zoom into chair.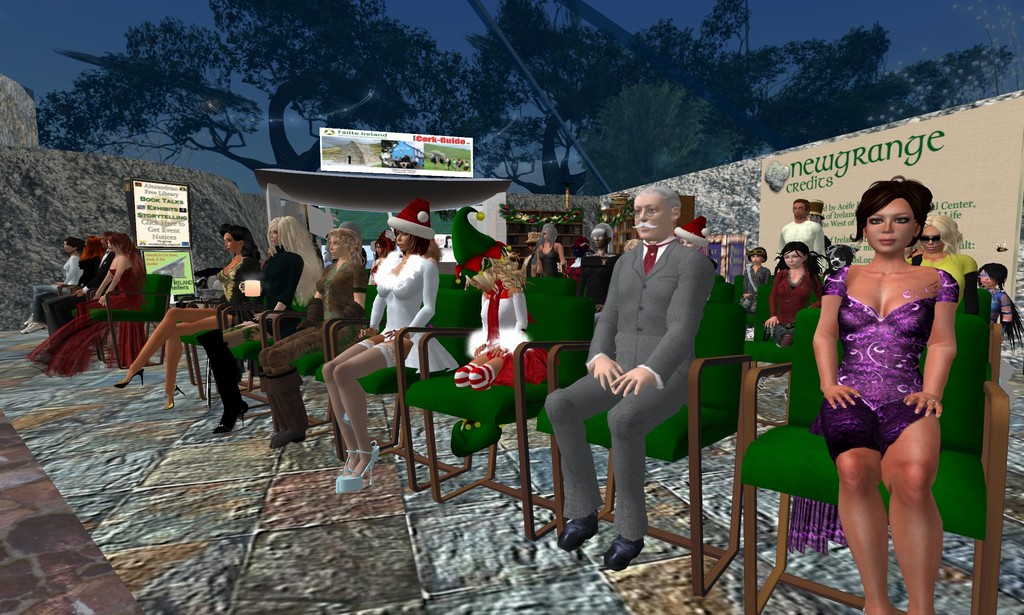
Zoom target: box(334, 281, 496, 498).
